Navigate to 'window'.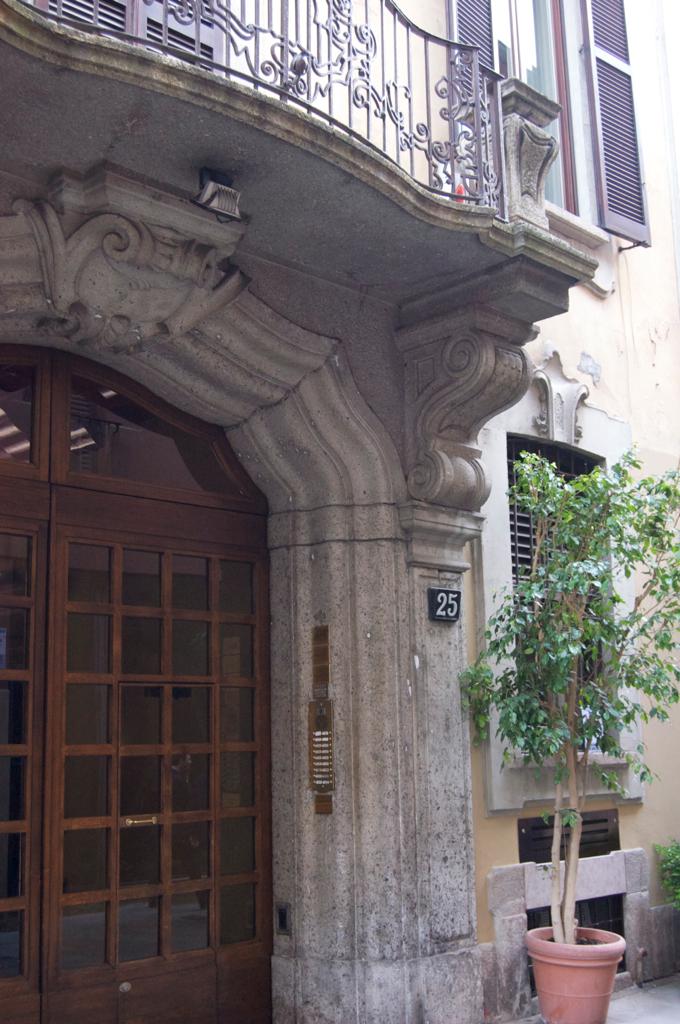
Navigation target: [14, 394, 291, 985].
